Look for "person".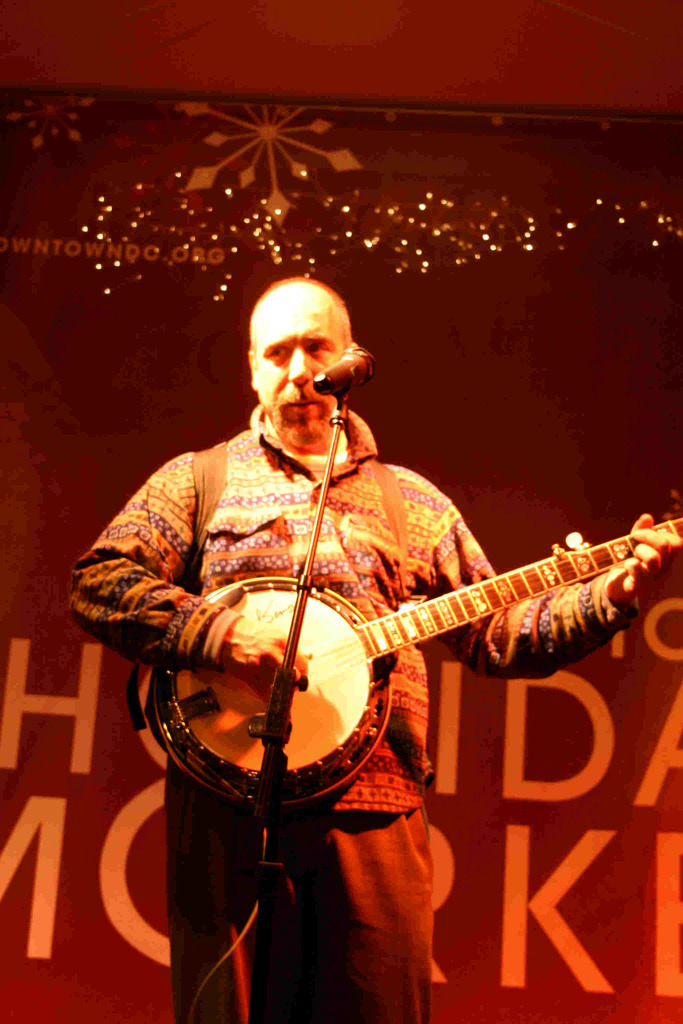
Found: bbox=[55, 273, 677, 1023].
